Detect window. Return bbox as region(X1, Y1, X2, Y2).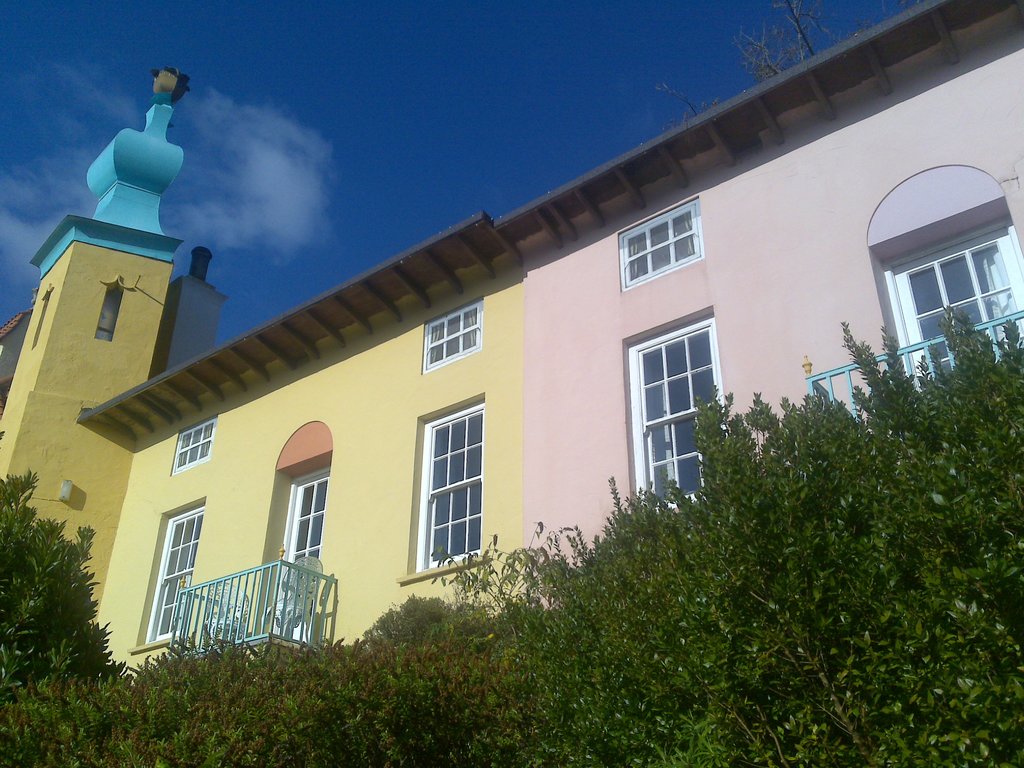
region(622, 195, 703, 287).
